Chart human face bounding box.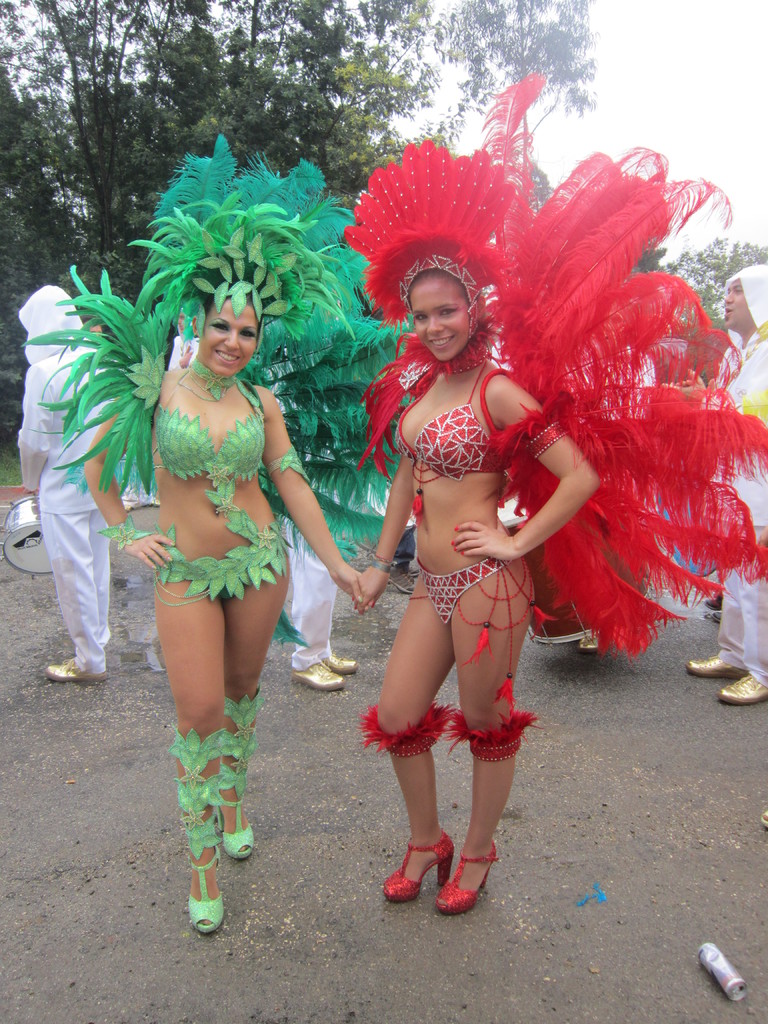
Charted: [x1=199, y1=304, x2=257, y2=381].
